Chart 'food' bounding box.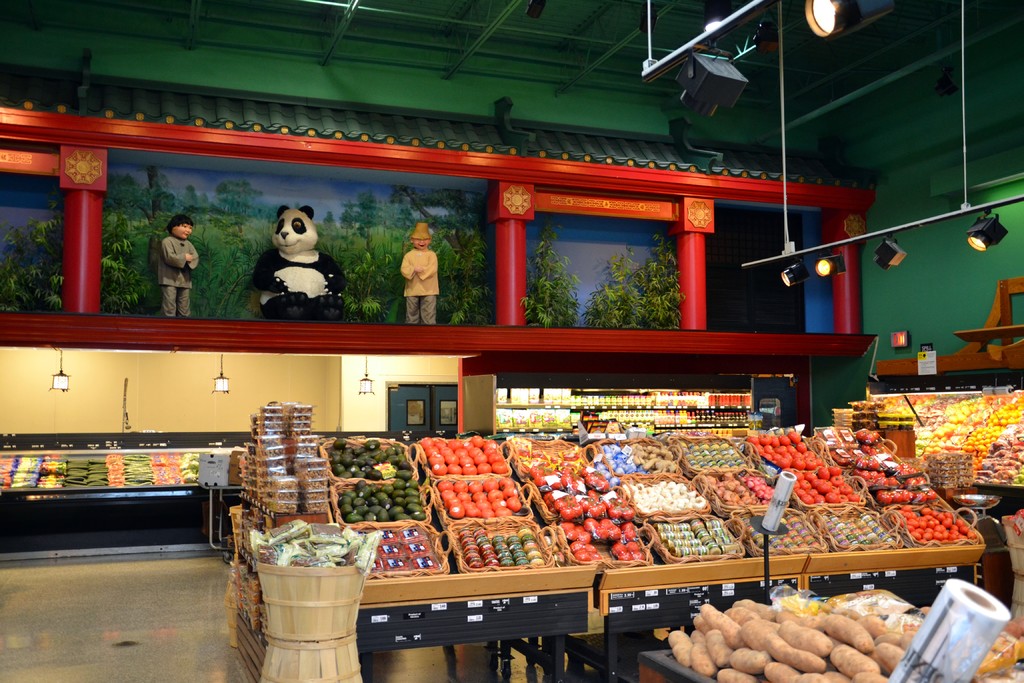
Charted: (419, 431, 509, 476).
